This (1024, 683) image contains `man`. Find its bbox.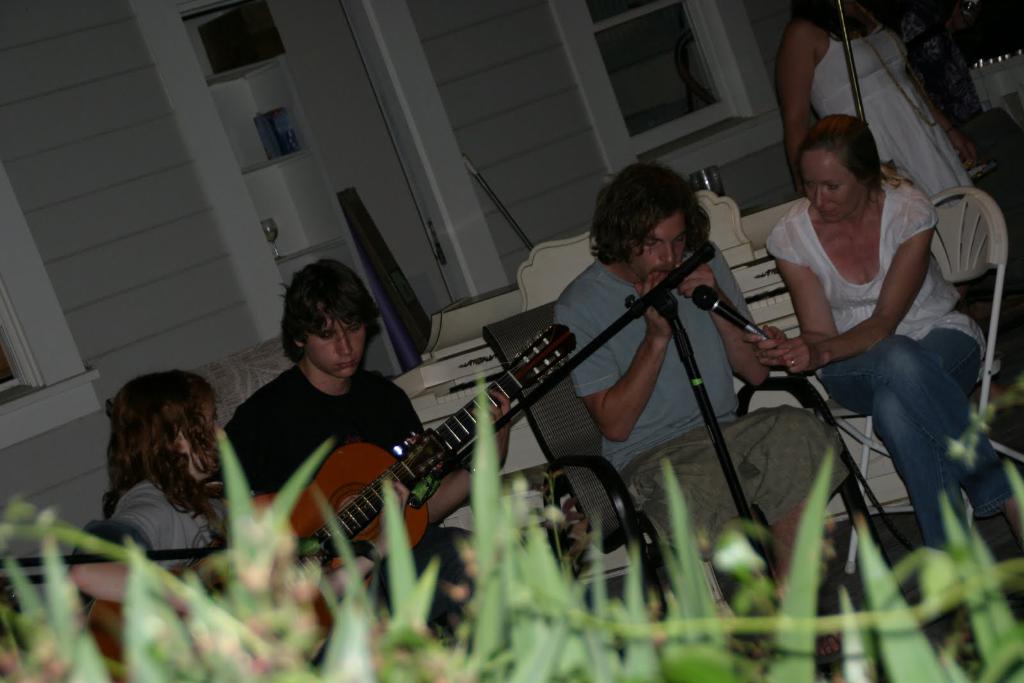
[547,160,851,657].
